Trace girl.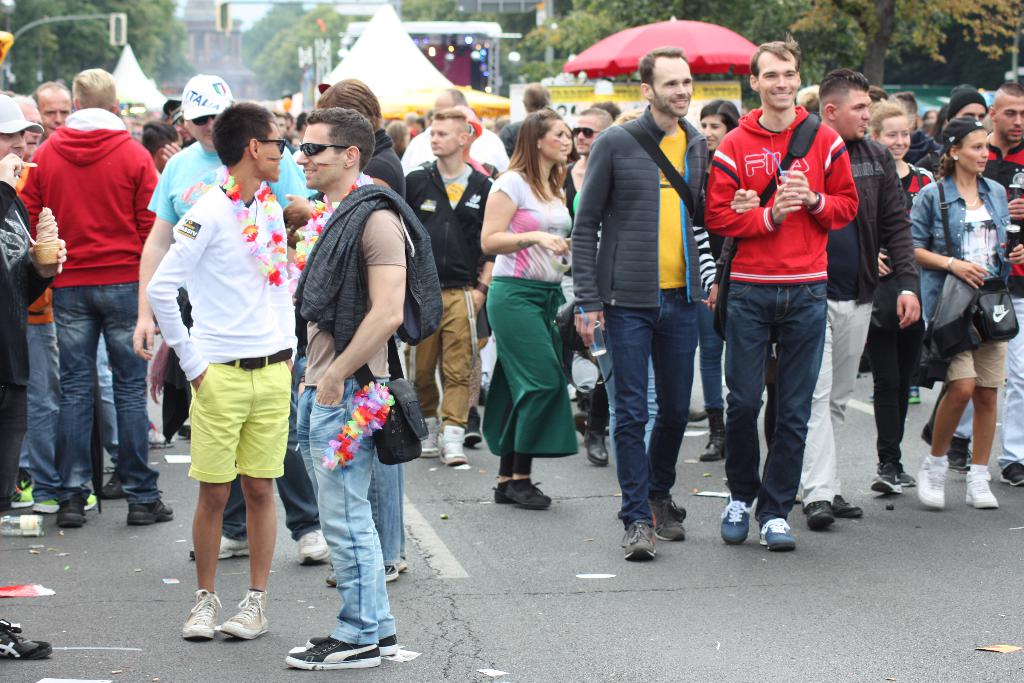
Traced to x1=858, y1=99, x2=928, y2=497.
